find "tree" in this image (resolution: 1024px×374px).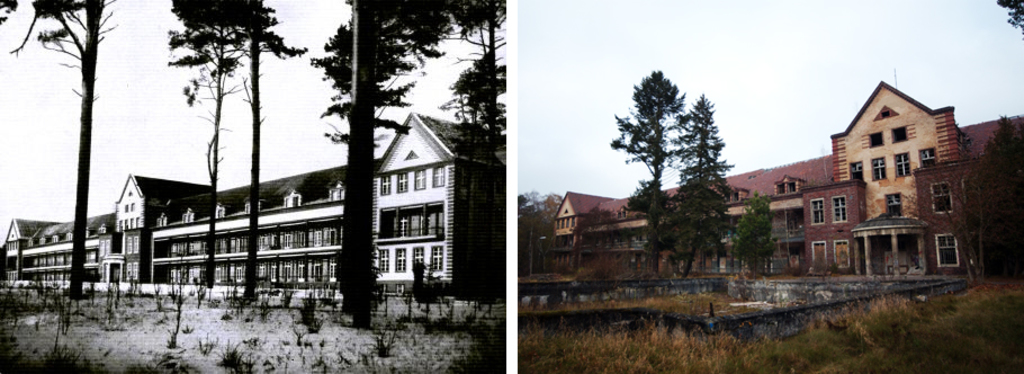
731/186/796/278.
